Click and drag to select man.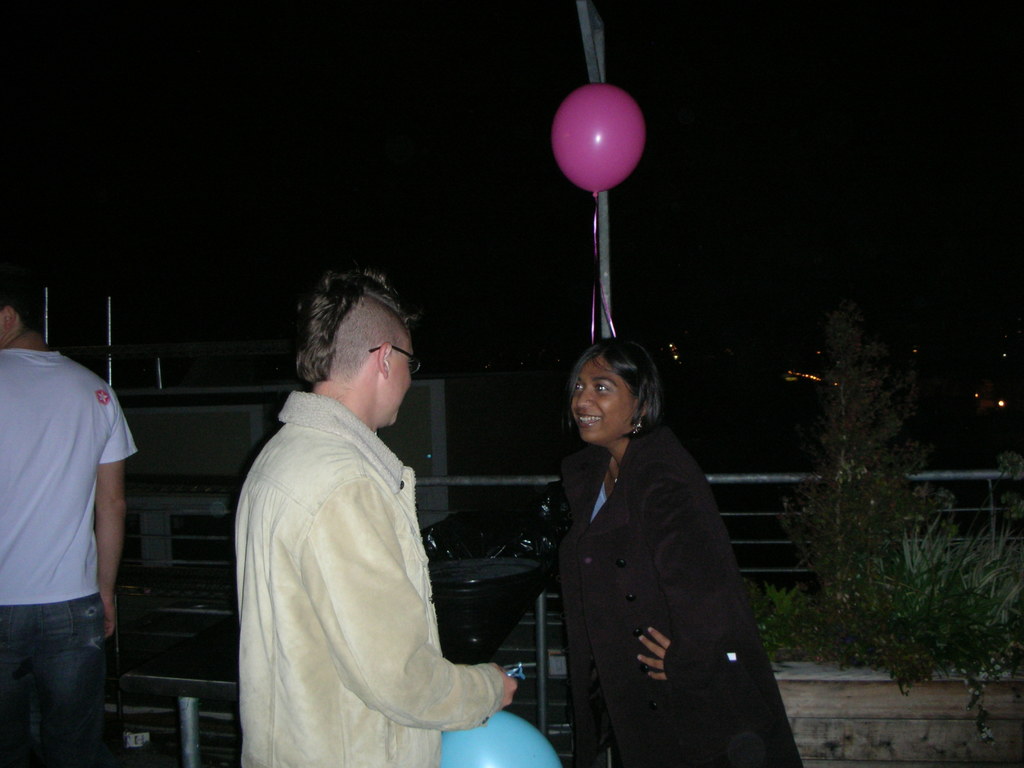
Selection: Rect(0, 271, 146, 712).
